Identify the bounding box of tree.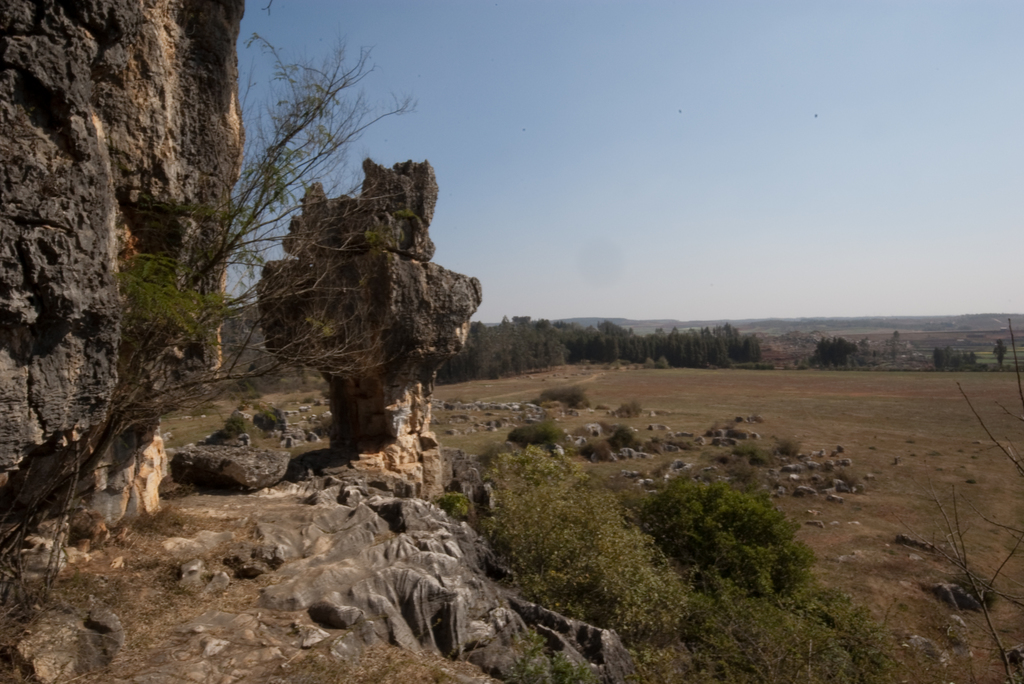
rect(988, 338, 1010, 371).
